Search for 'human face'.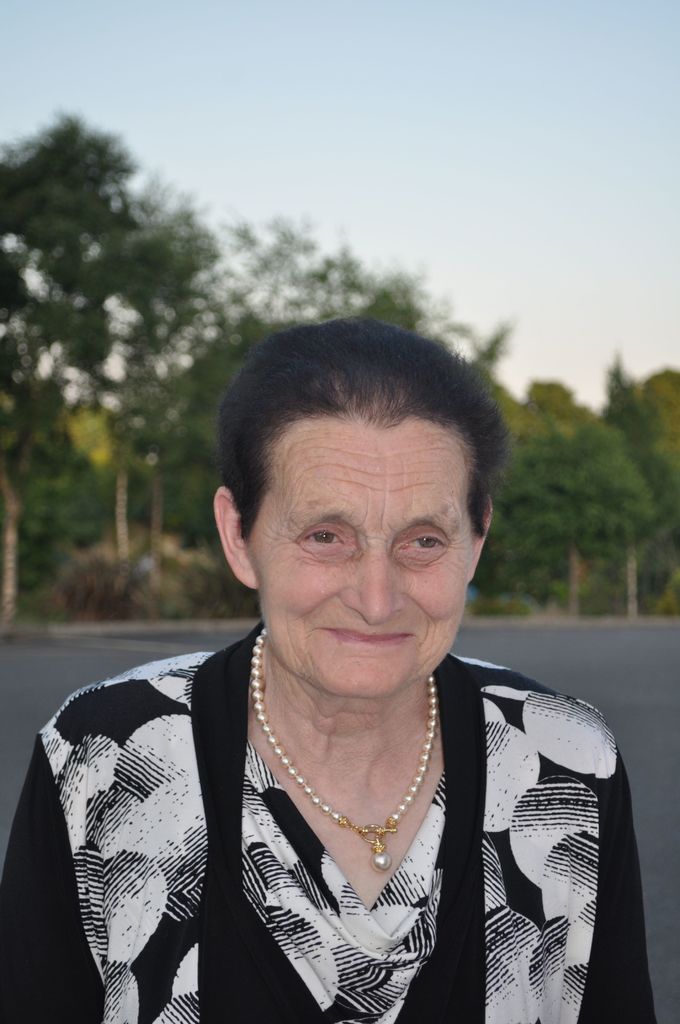
Found at <bbox>240, 410, 467, 703</bbox>.
